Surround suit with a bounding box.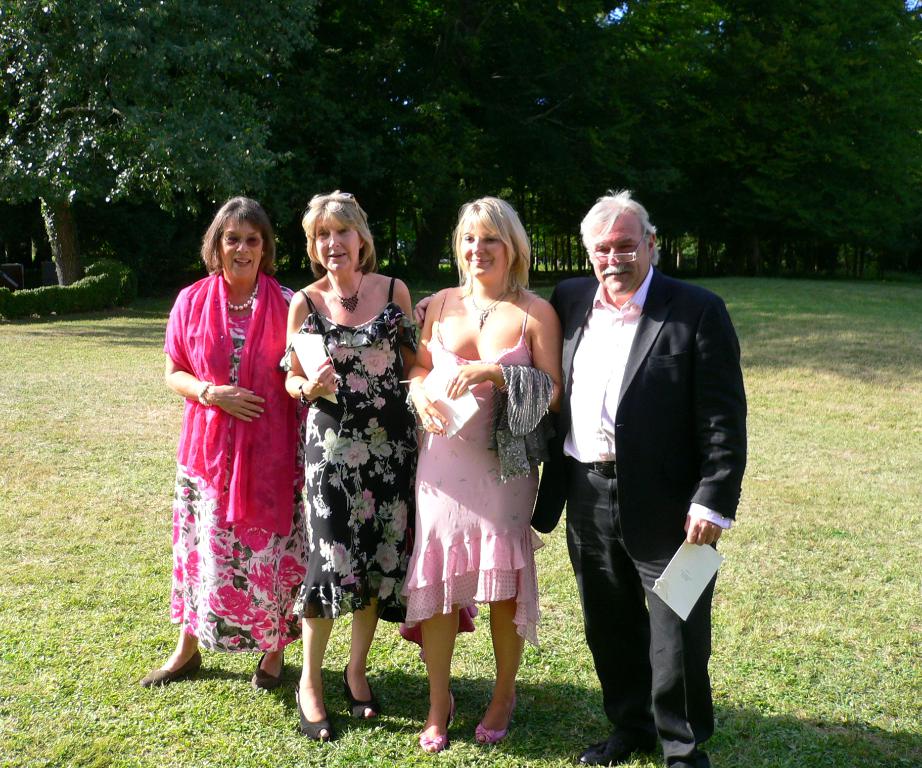
543, 200, 740, 767.
